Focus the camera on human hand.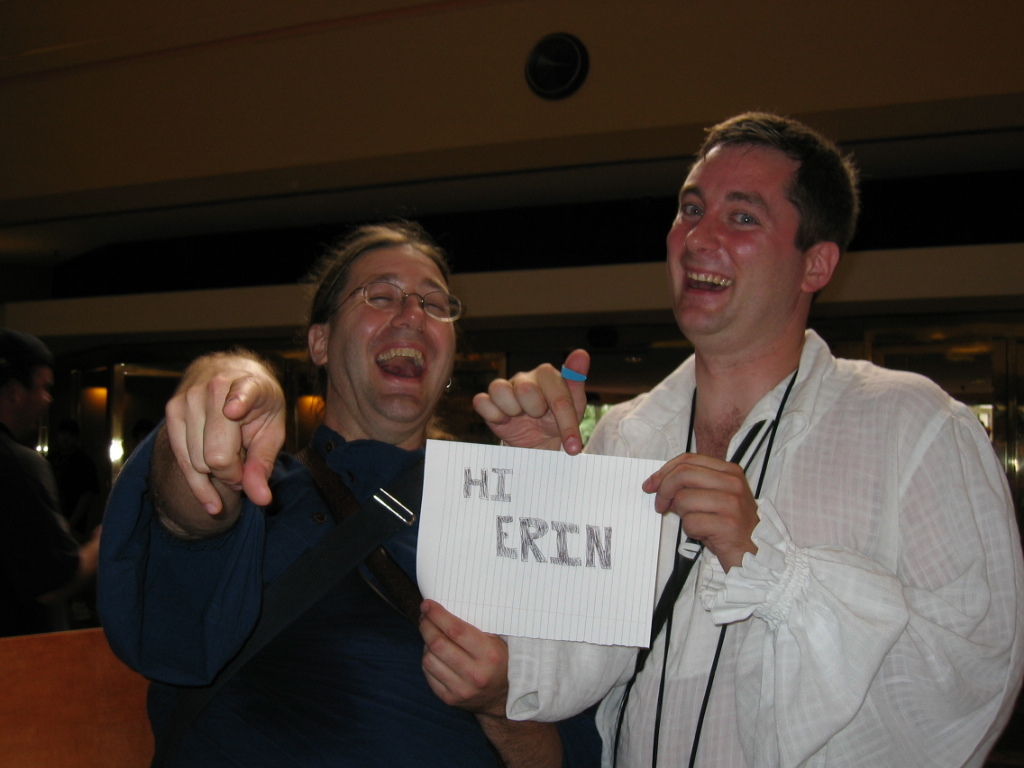
Focus region: bbox=(638, 453, 762, 564).
